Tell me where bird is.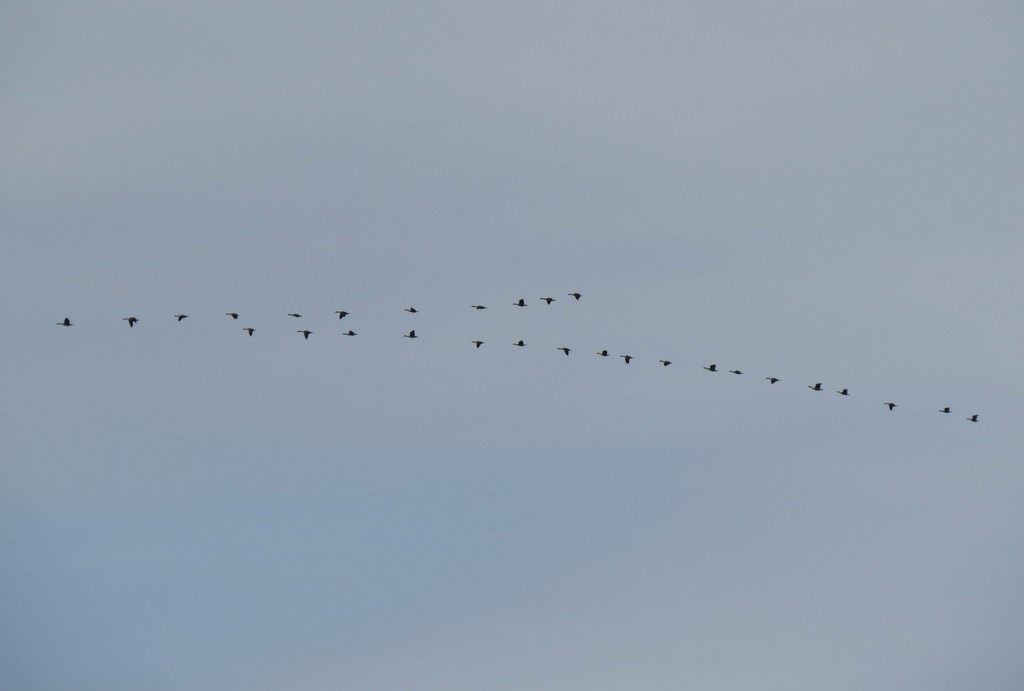
bird is at [x1=324, y1=308, x2=349, y2=320].
